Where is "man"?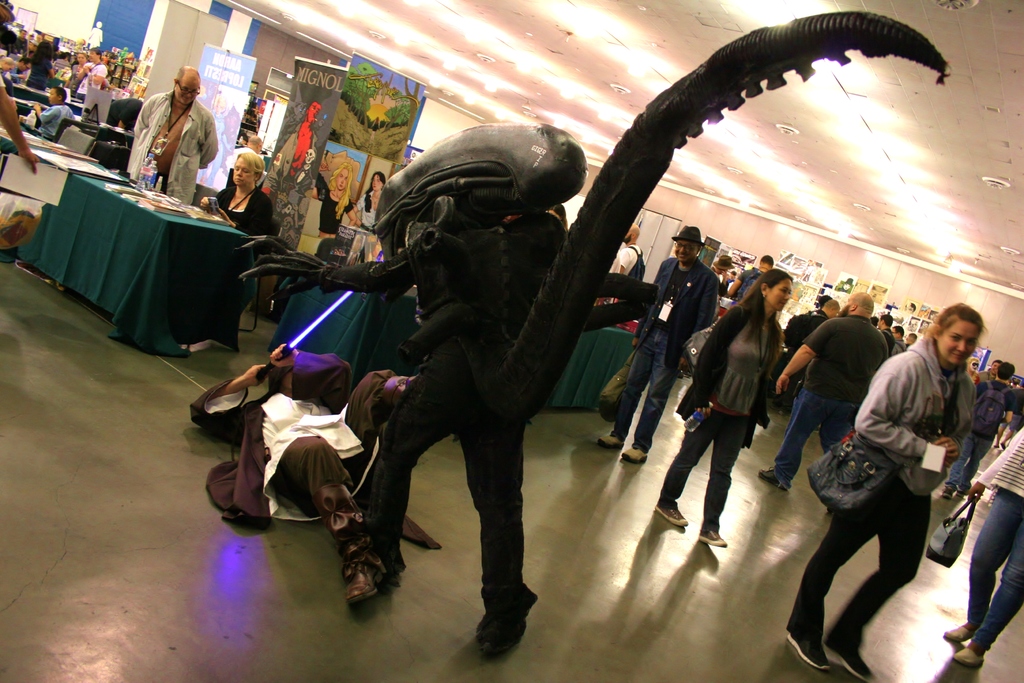
BBox(769, 303, 842, 418).
